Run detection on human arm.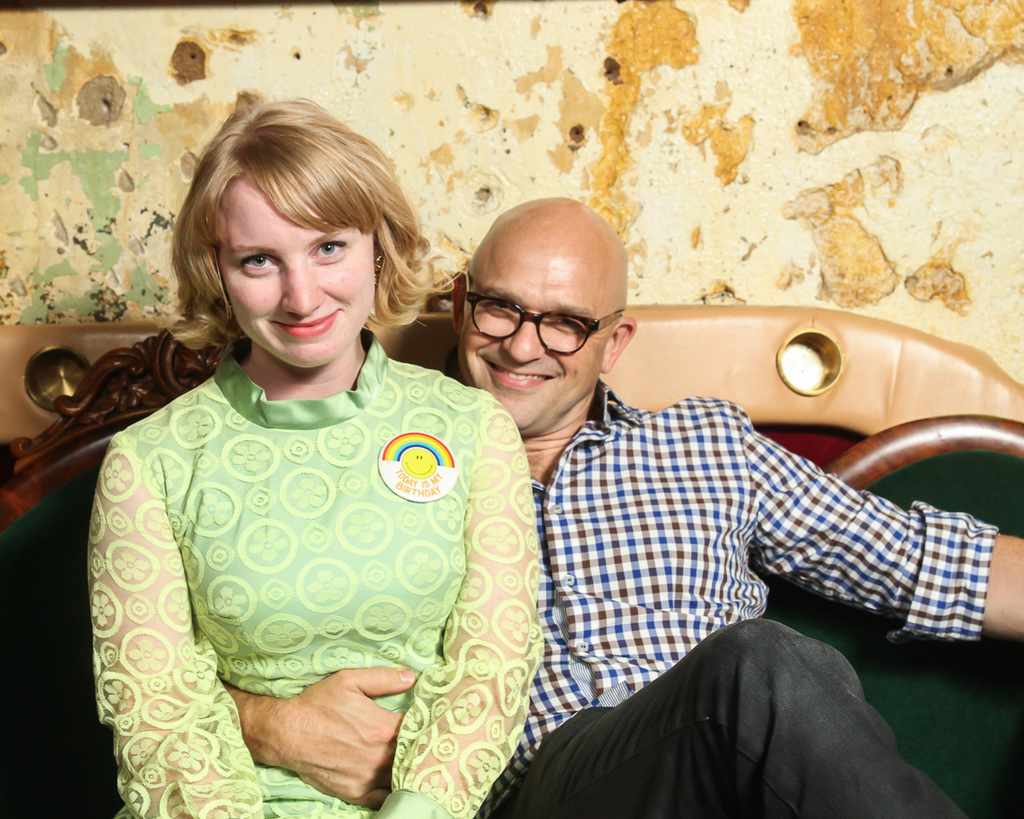
Result: [x1=192, y1=652, x2=441, y2=800].
